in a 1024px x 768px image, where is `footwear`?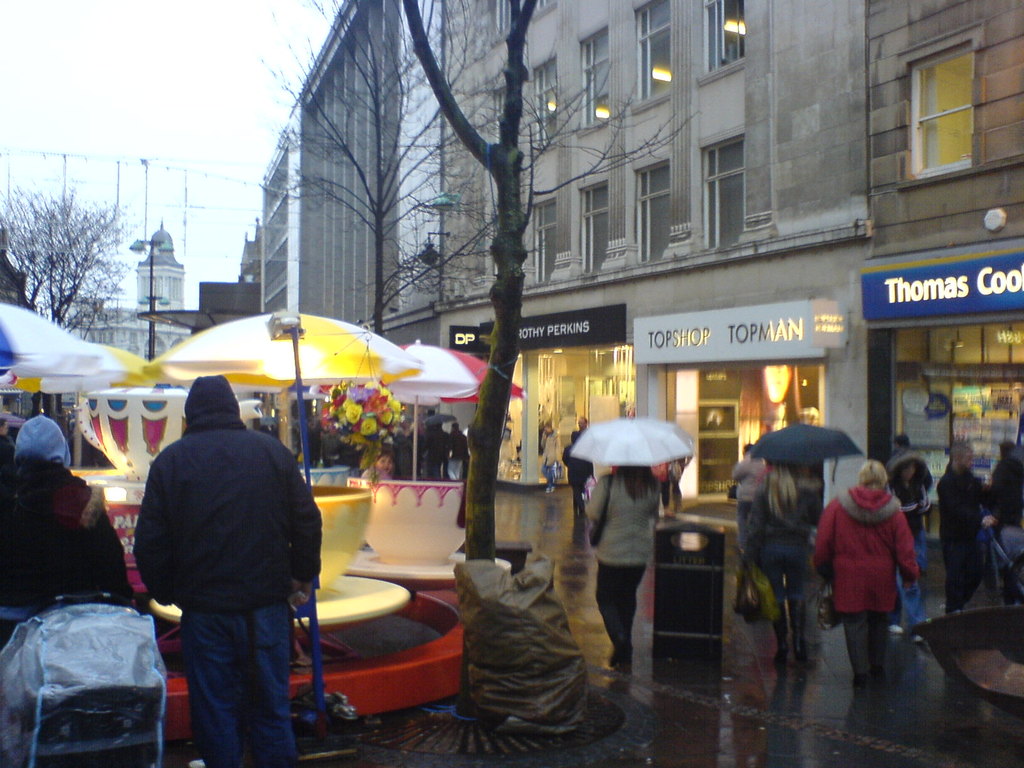
x1=877 y1=664 x2=888 y2=678.
